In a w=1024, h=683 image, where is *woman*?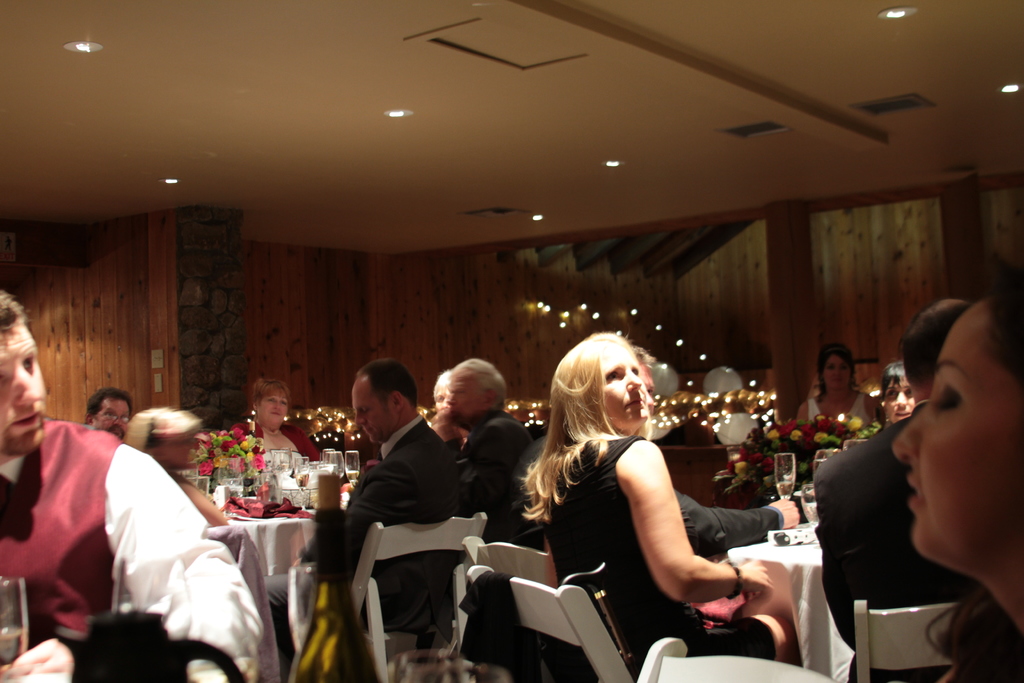
[left=885, top=279, right=1023, bottom=682].
